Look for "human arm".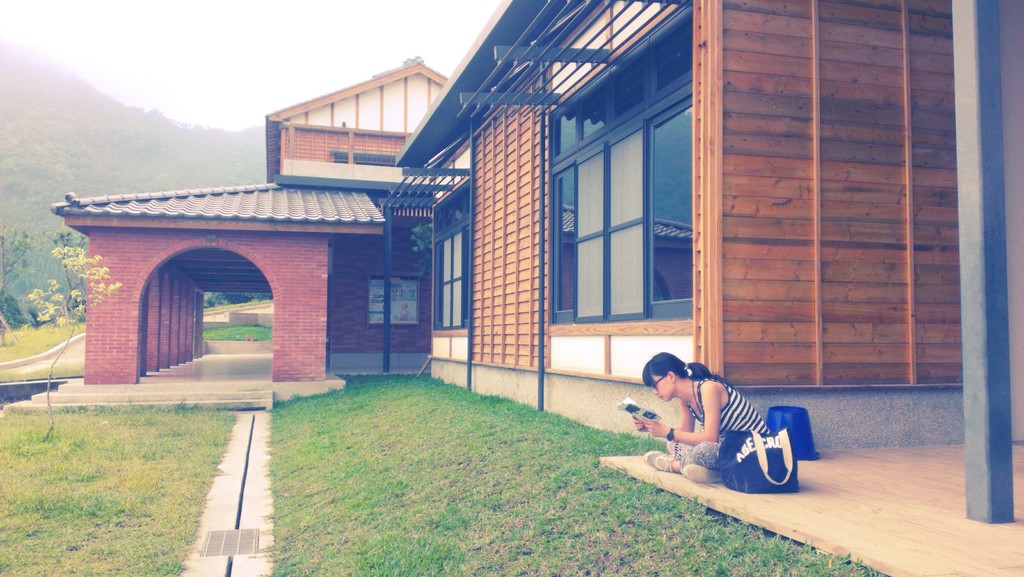
Found: [left=628, top=399, right=696, bottom=434].
